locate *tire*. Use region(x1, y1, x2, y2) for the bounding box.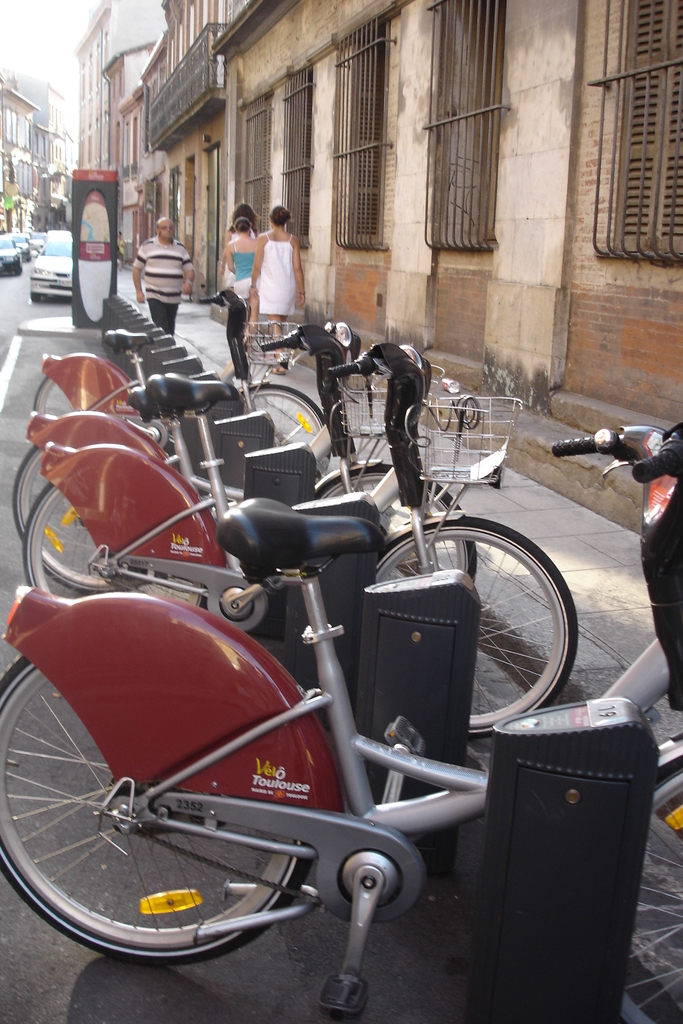
region(240, 386, 334, 495).
